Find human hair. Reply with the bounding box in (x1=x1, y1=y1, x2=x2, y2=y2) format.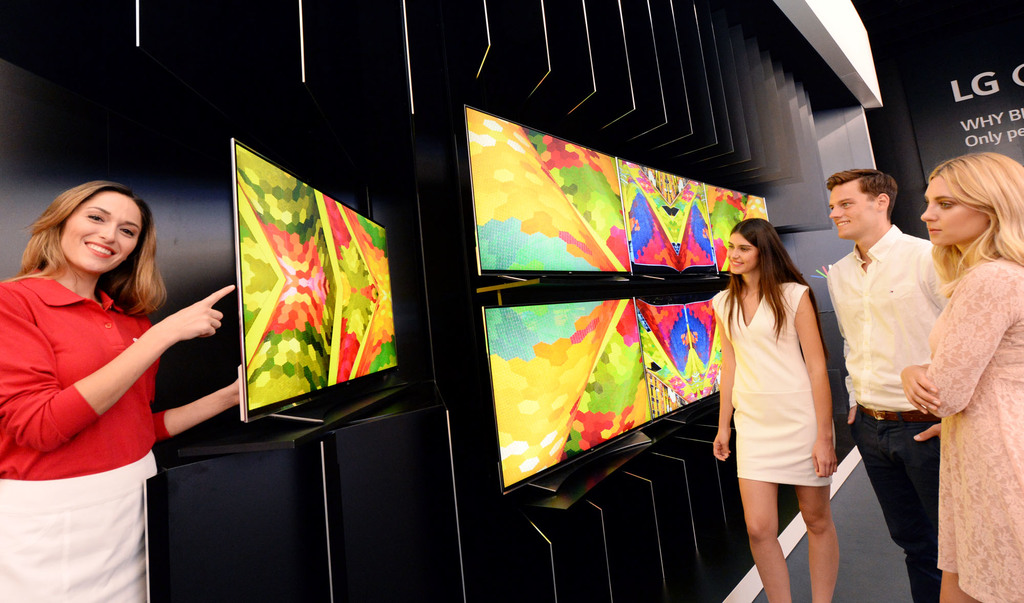
(x1=932, y1=152, x2=1023, y2=299).
